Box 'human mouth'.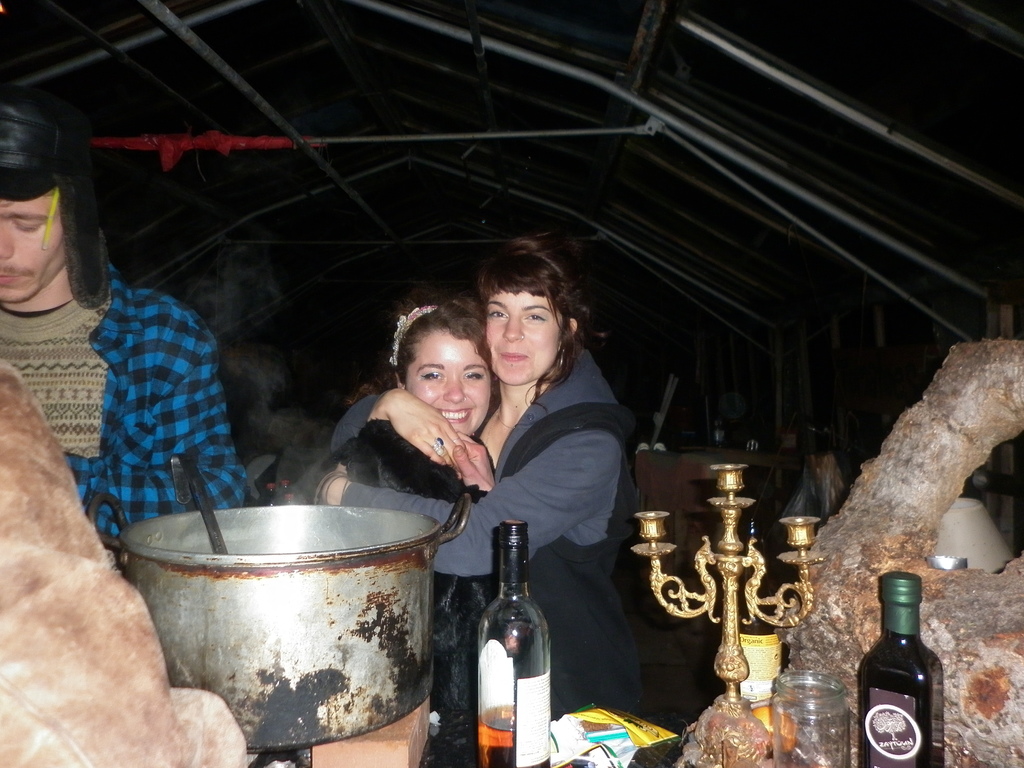
pyautogui.locateOnScreen(435, 406, 472, 422).
